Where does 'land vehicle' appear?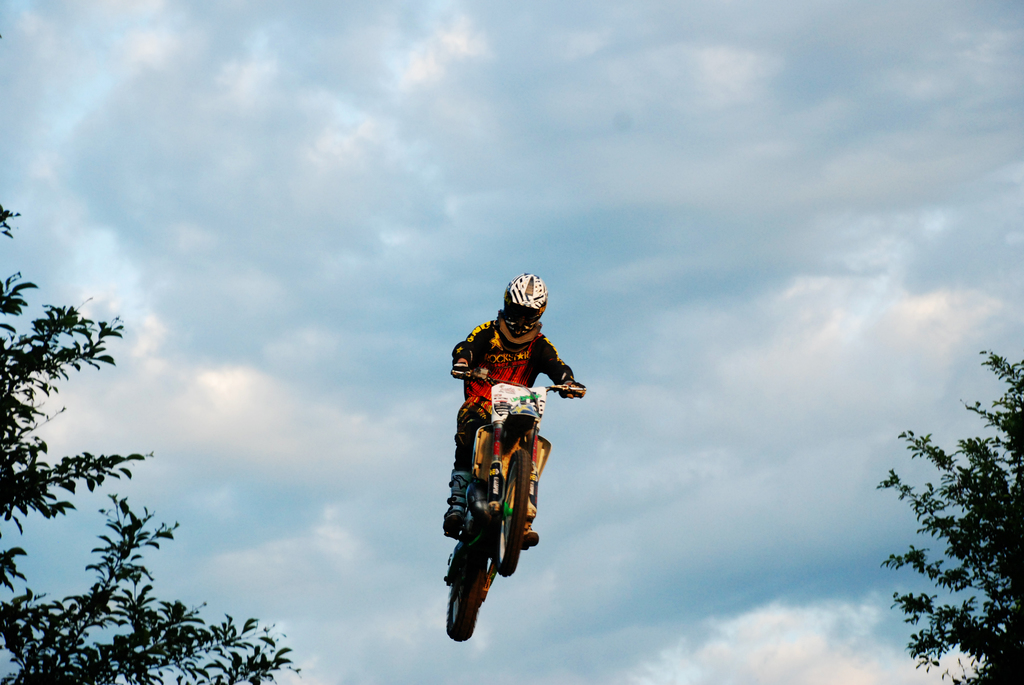
Appears at 444:372:552:643.
